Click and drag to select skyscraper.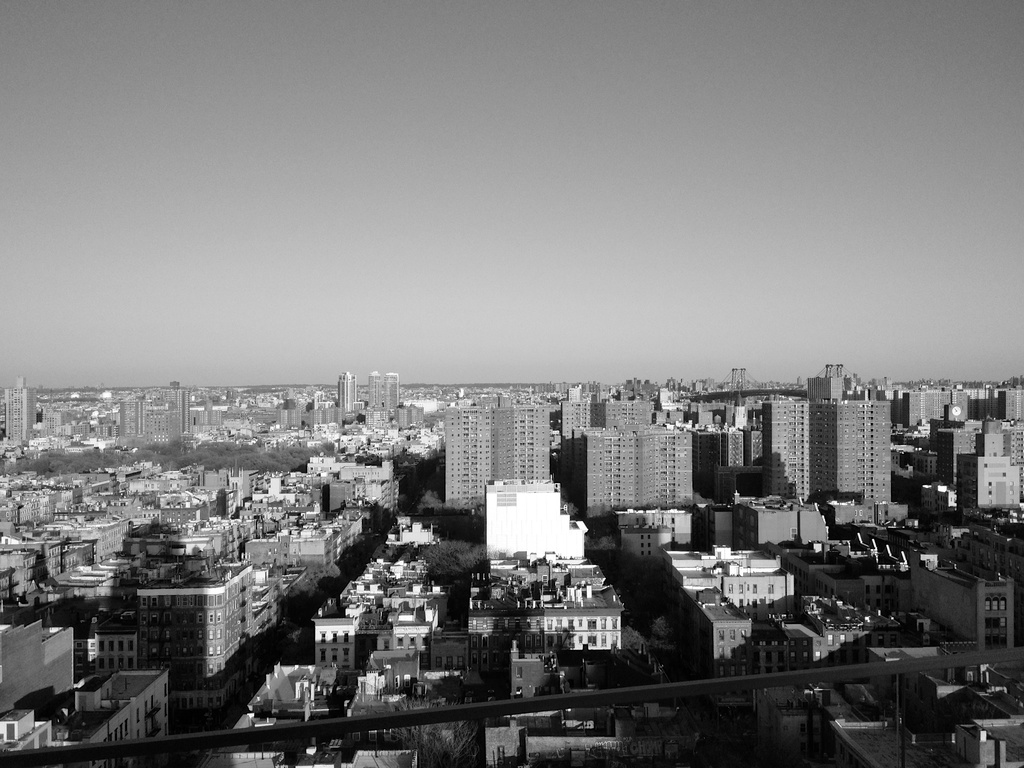
Selection: (left=367, top=368, right=377, bottom=414).
